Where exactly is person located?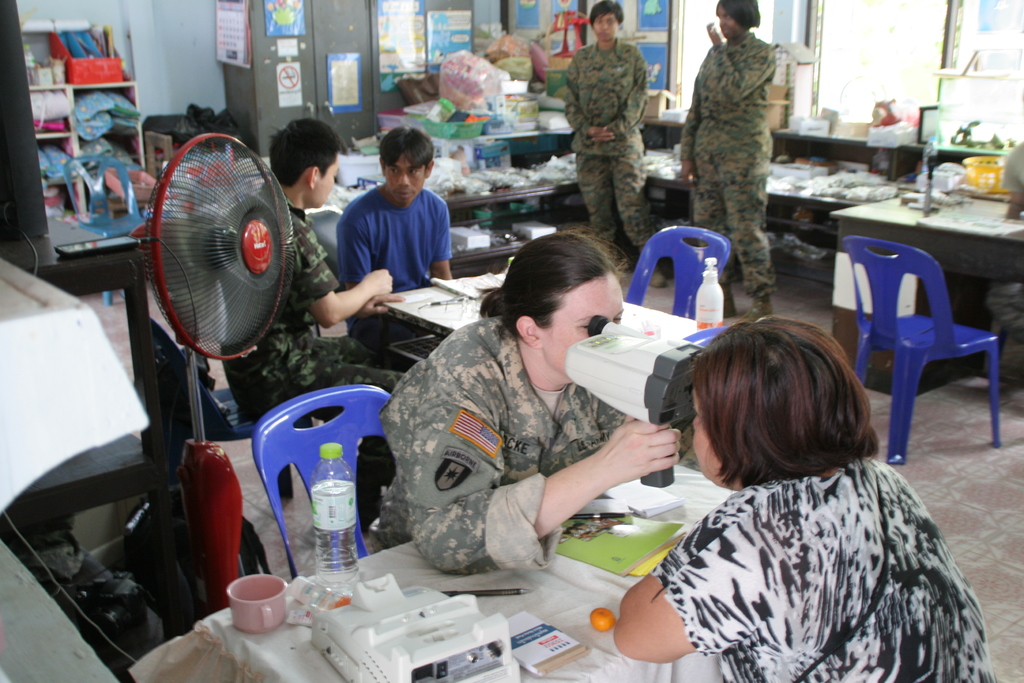
Its bounding box is select_region(372, 229, 684, 577).
